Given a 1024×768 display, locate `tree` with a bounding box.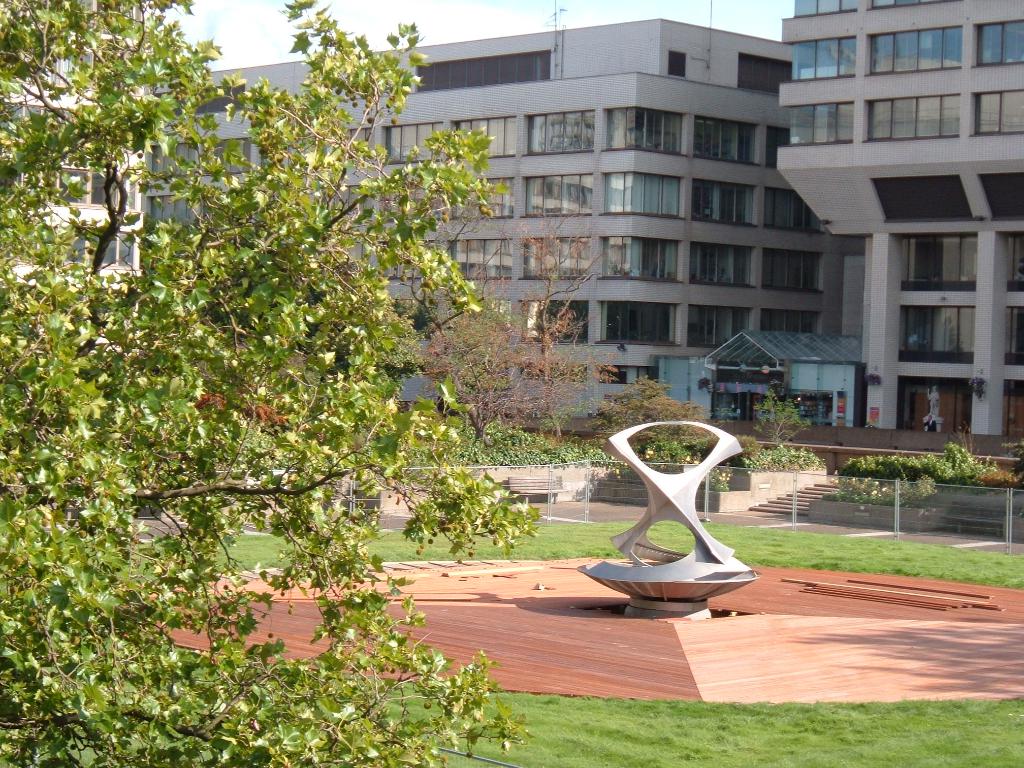
Located: bbox=(417, 214, 618, 438).
